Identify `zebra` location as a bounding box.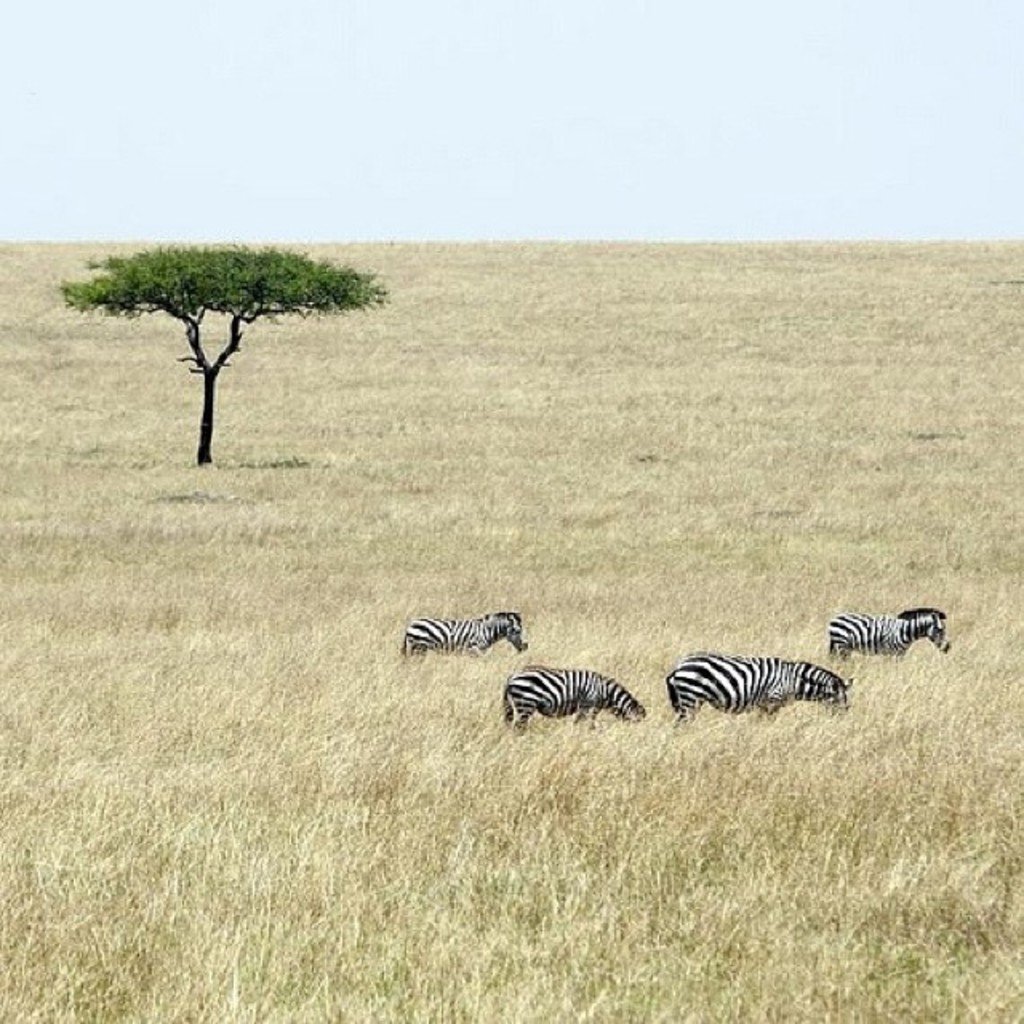
[x1=822, y1=605, x2=952, y2=662].
